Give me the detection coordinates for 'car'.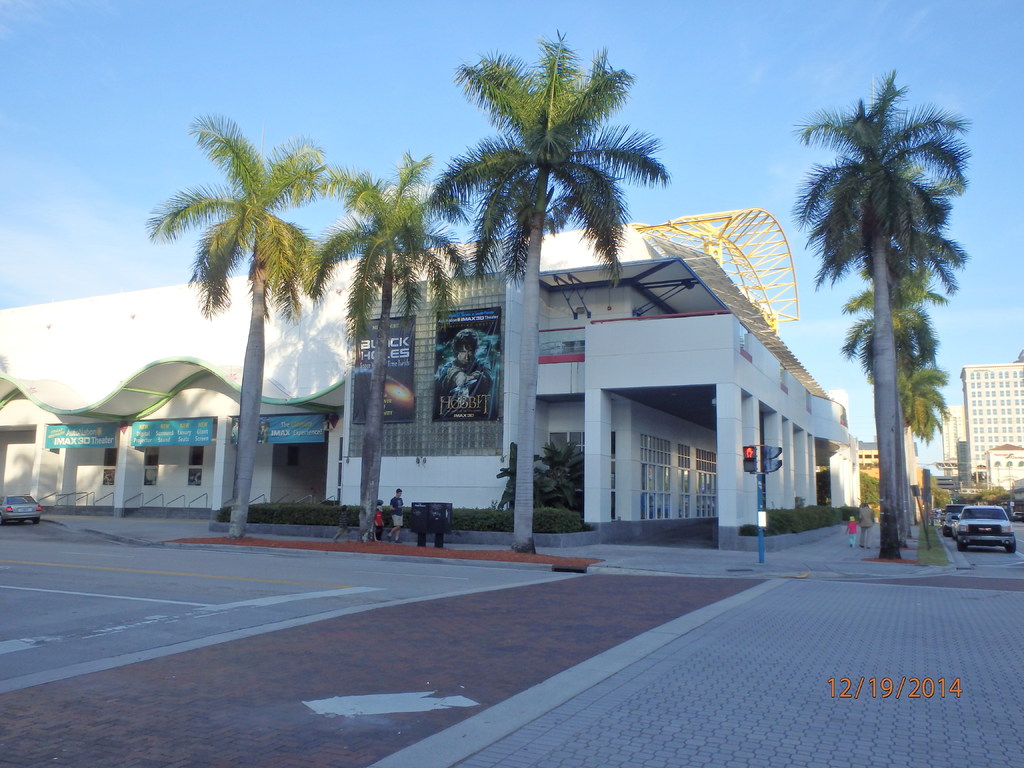
pyautogui.locateOnScreen(0, 494, 43, 525).
